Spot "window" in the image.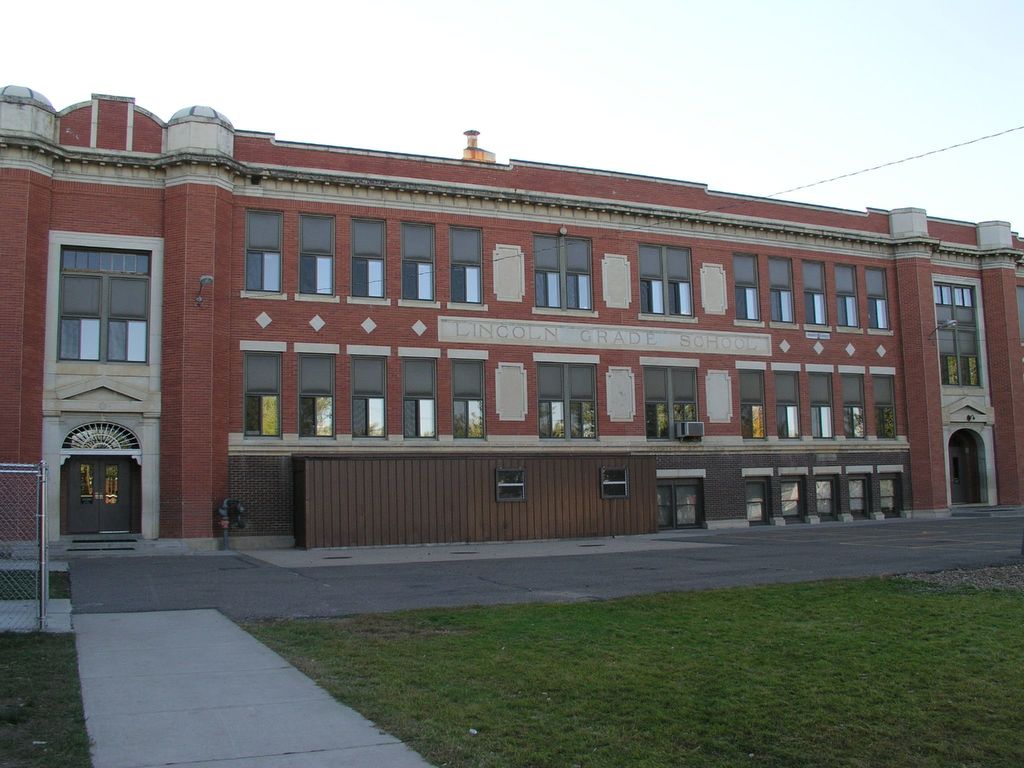
"window" found at x1=401 y1=357 x2=436 y2=436.
